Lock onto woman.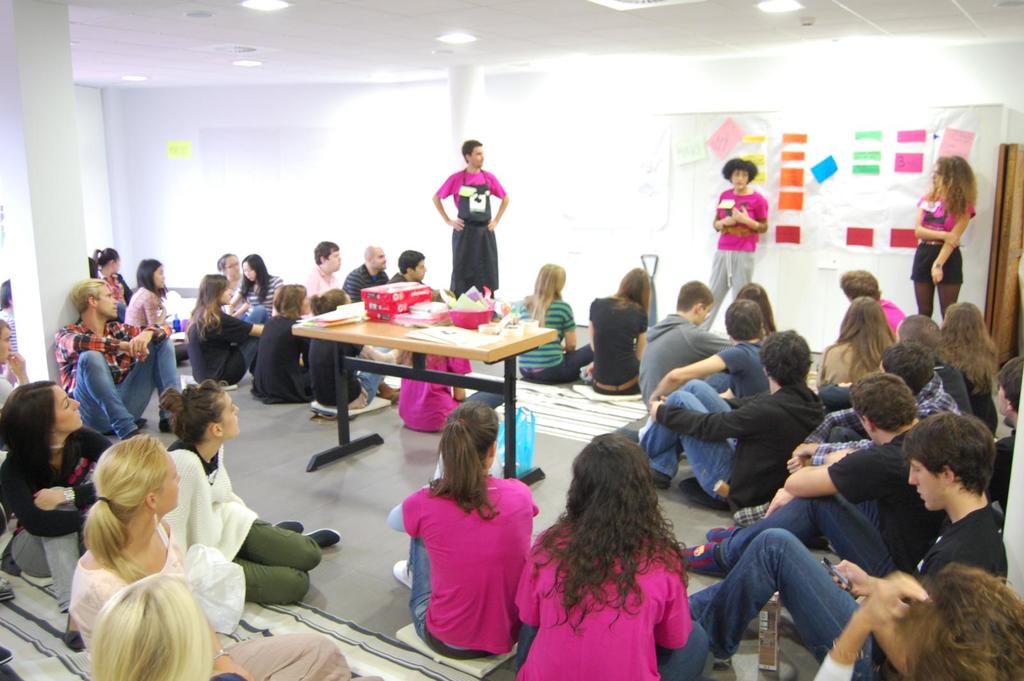
Locked: {"left": 91, "top": 572, "right": 253, "bottom": 680}.
